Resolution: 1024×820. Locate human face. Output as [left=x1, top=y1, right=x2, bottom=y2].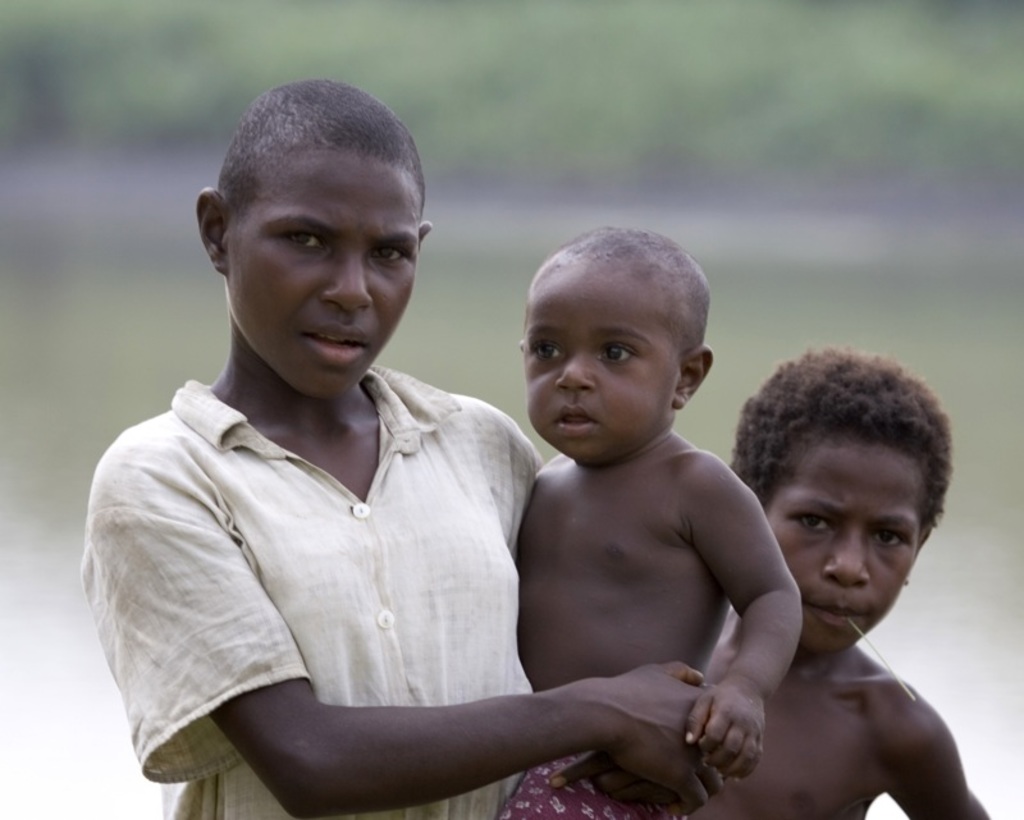
[left=224, top=170, right=417, bottom=394].
